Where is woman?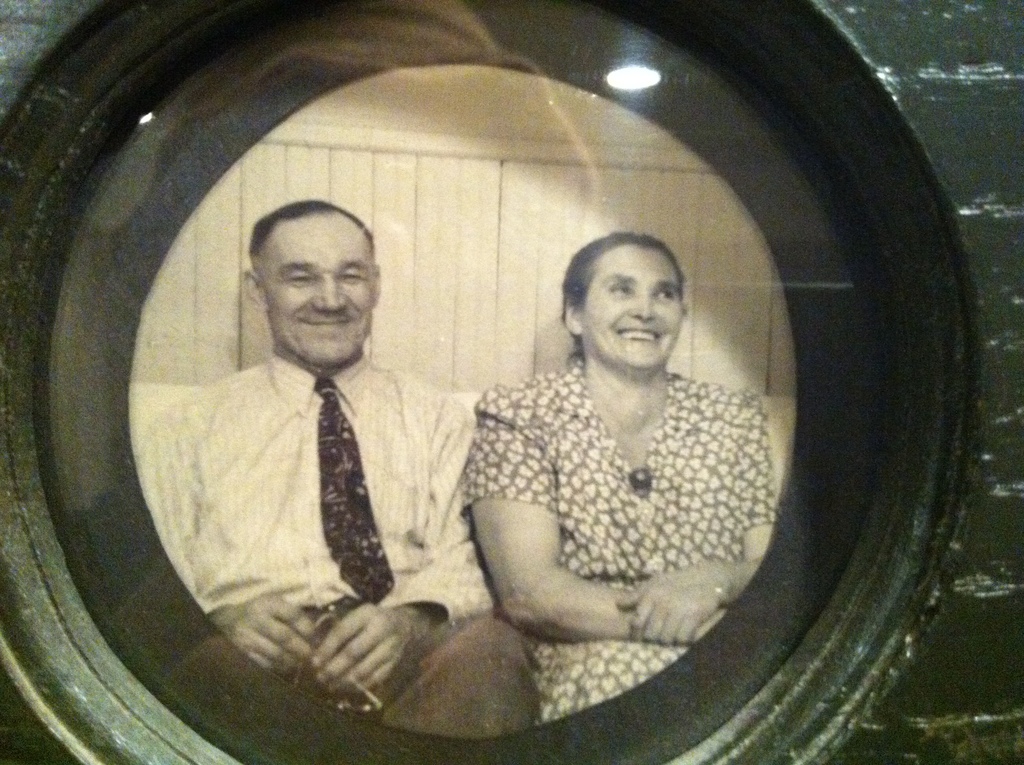
447 198 783 701.
